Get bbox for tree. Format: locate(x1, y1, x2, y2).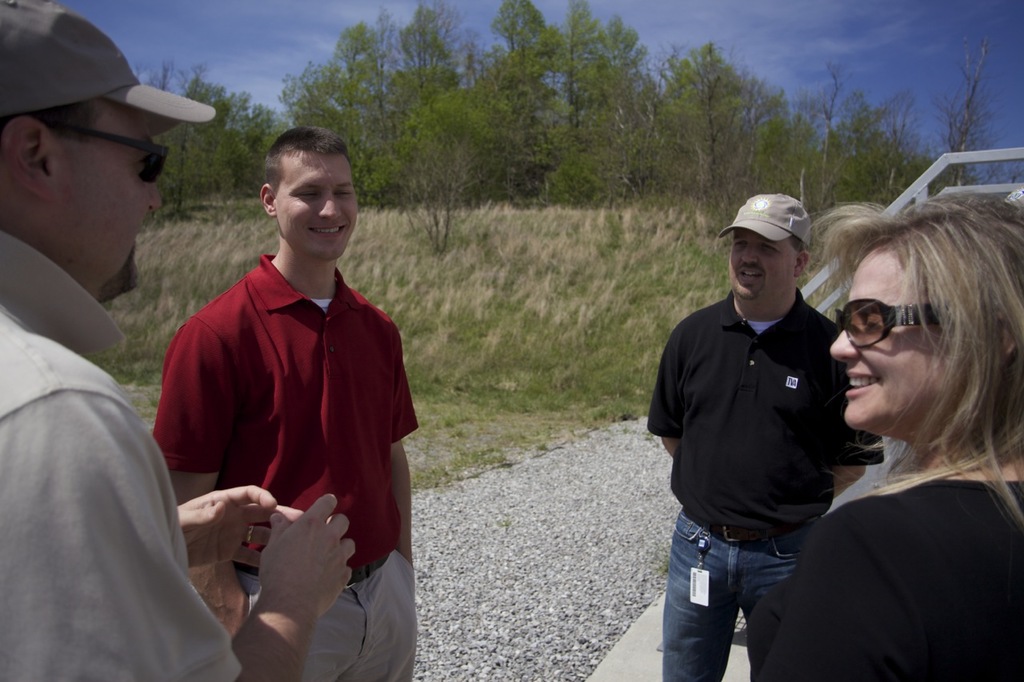
locate(738, 84, 807, 205).
